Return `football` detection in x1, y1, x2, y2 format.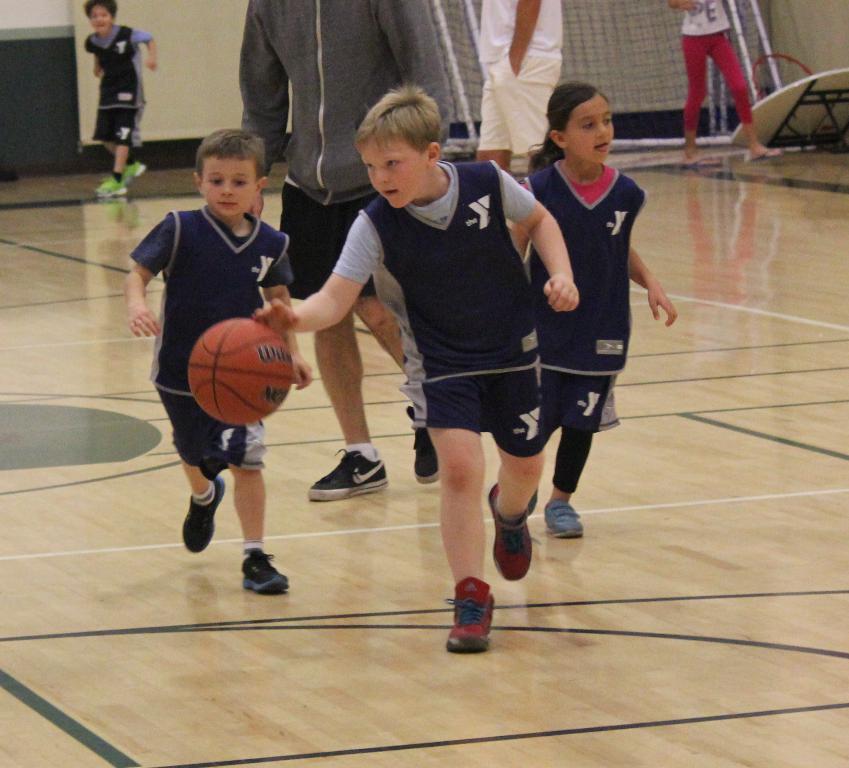
185, 315, 294, 430.
